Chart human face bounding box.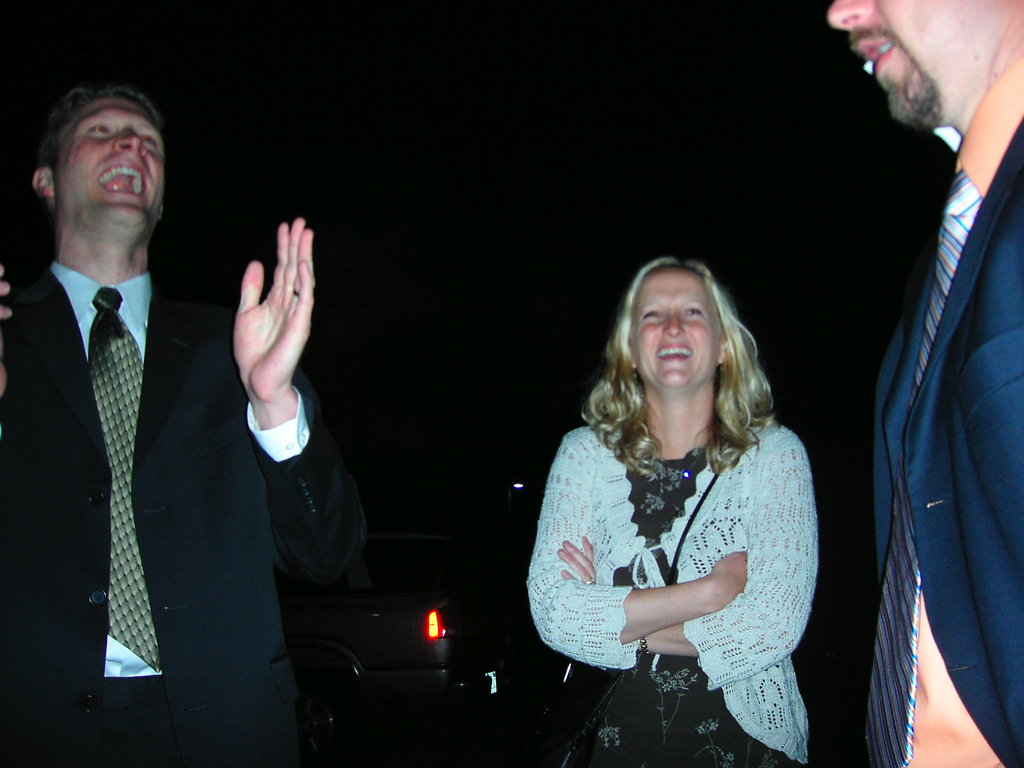
Charted: {"x1": 629, "y1": 265, "x2": 727, "y2": 390}.
